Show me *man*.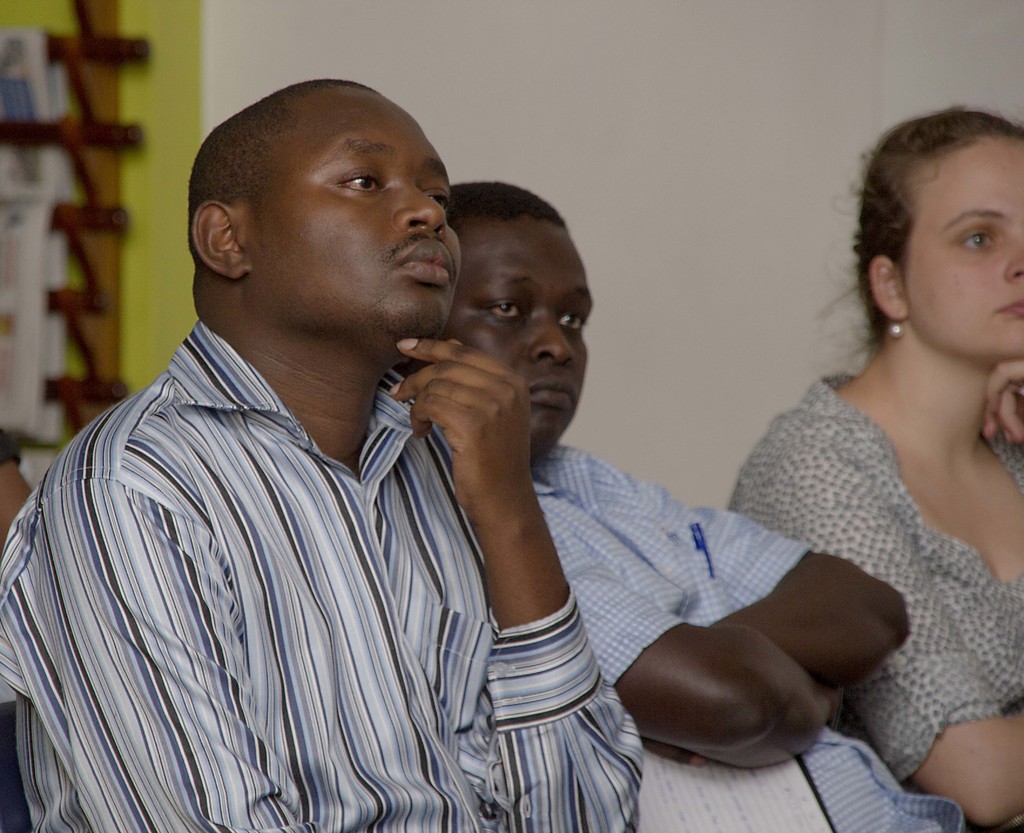
*man* is here: l=387, t=177, r=983, b=832.
